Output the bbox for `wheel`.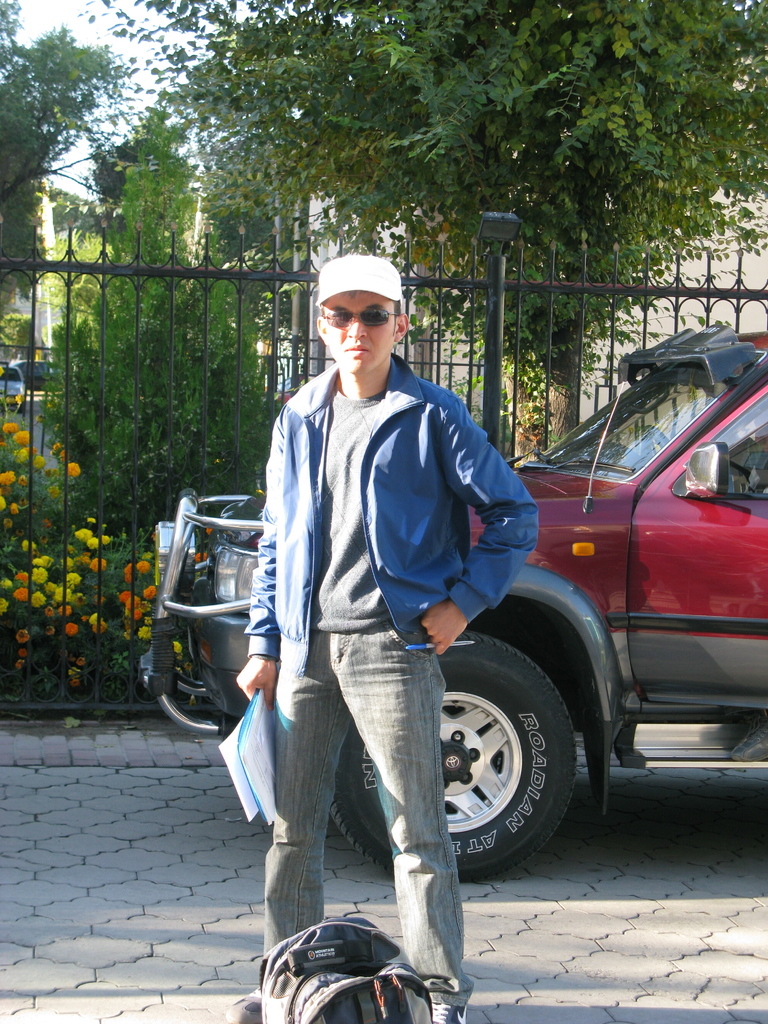
x1=326, y1=611, x2=589, y2=884.
